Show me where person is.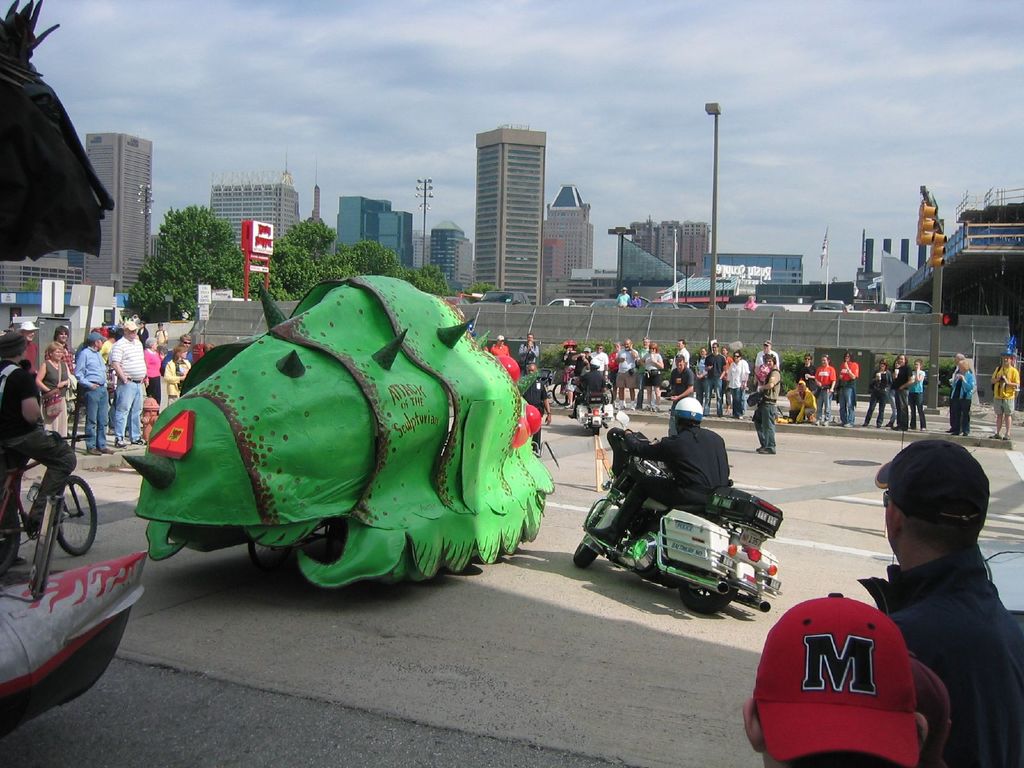
person is at box=[615, 286, 631, 310].
